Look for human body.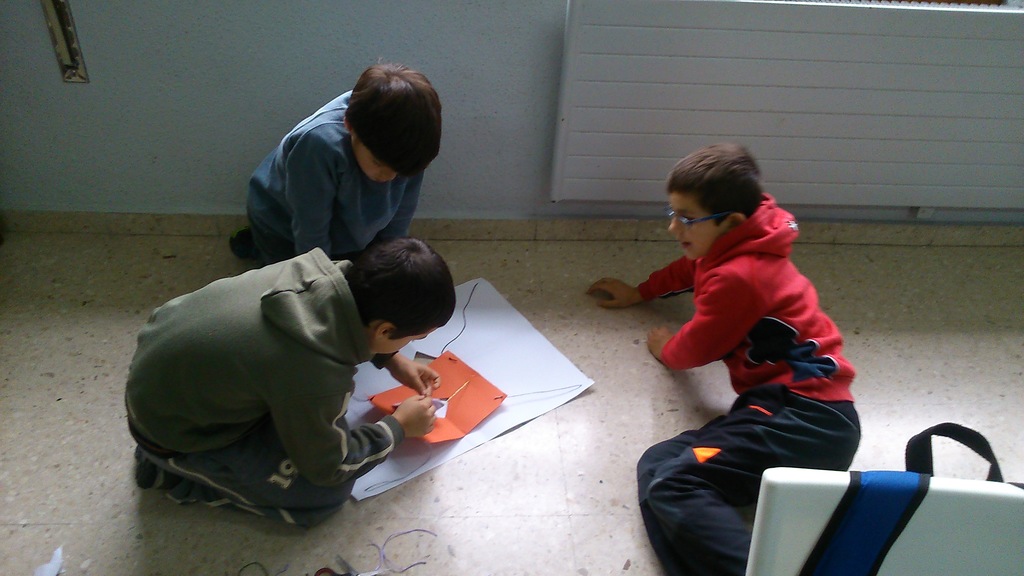
Found: <region>585, 195, 860, 575</region>.
